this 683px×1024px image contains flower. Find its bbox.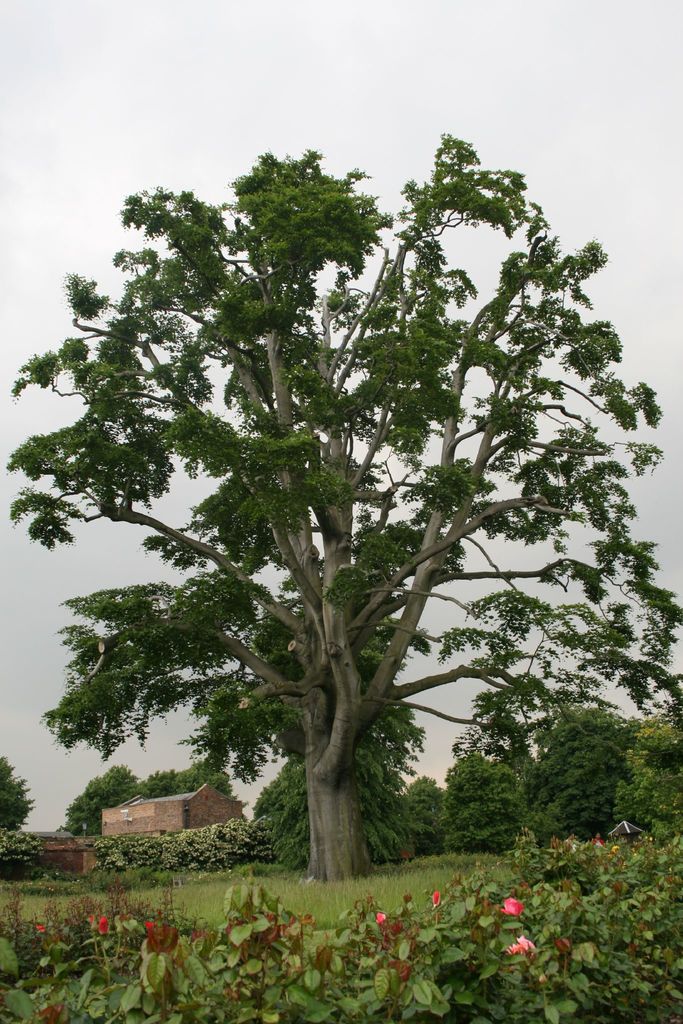
region(437, 886, 444, 908).
